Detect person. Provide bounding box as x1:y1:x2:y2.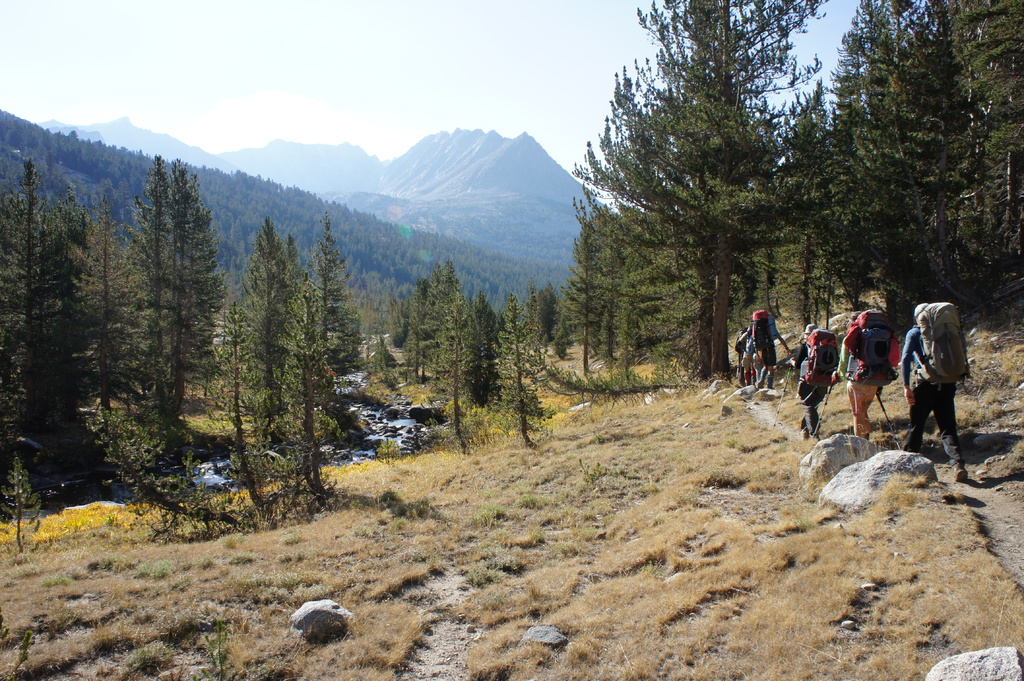
897:296:972:479.
